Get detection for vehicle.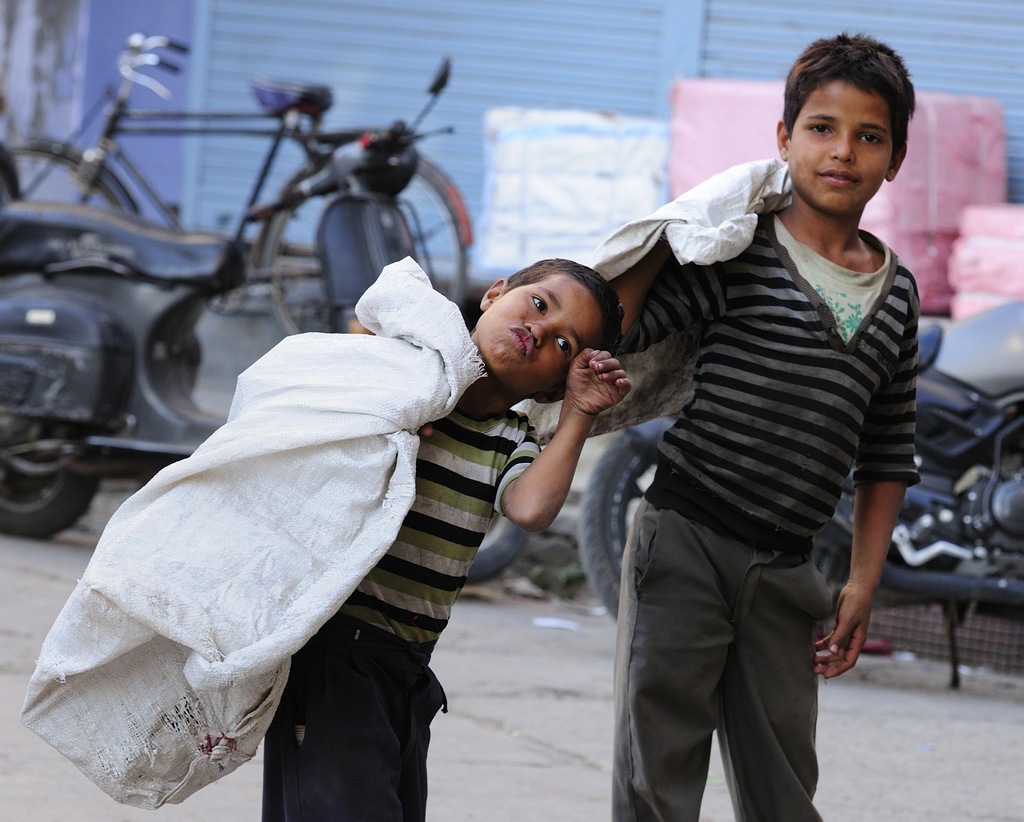
Detection: [x1=0, y1=58, x2=534, y2=592].
